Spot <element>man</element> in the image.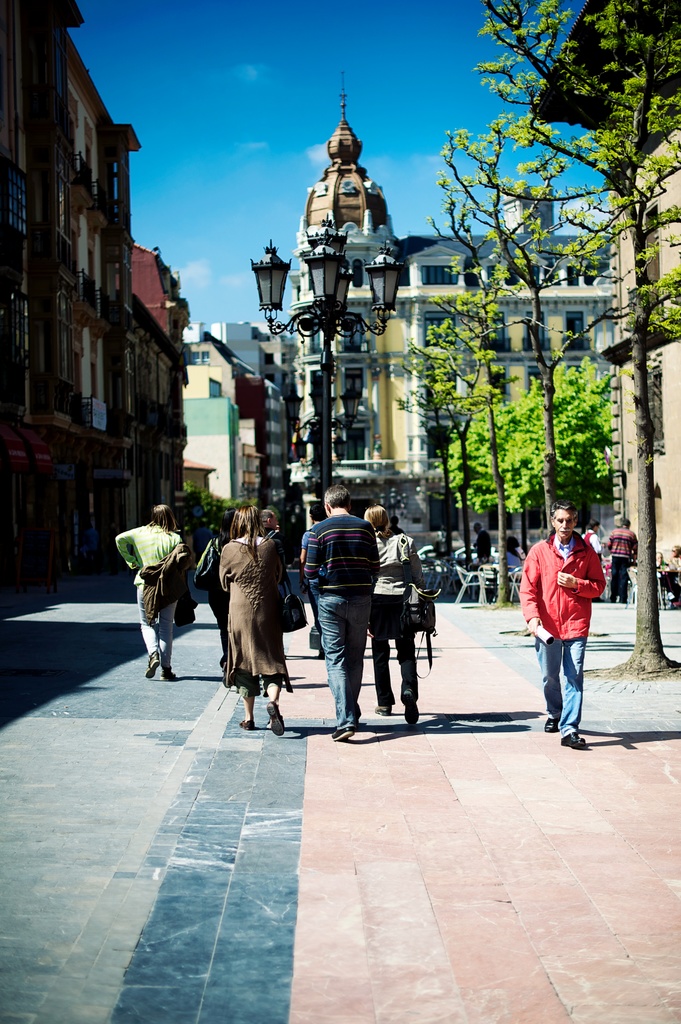
<element>man</element> found at box(300, 485, 384, 739).
